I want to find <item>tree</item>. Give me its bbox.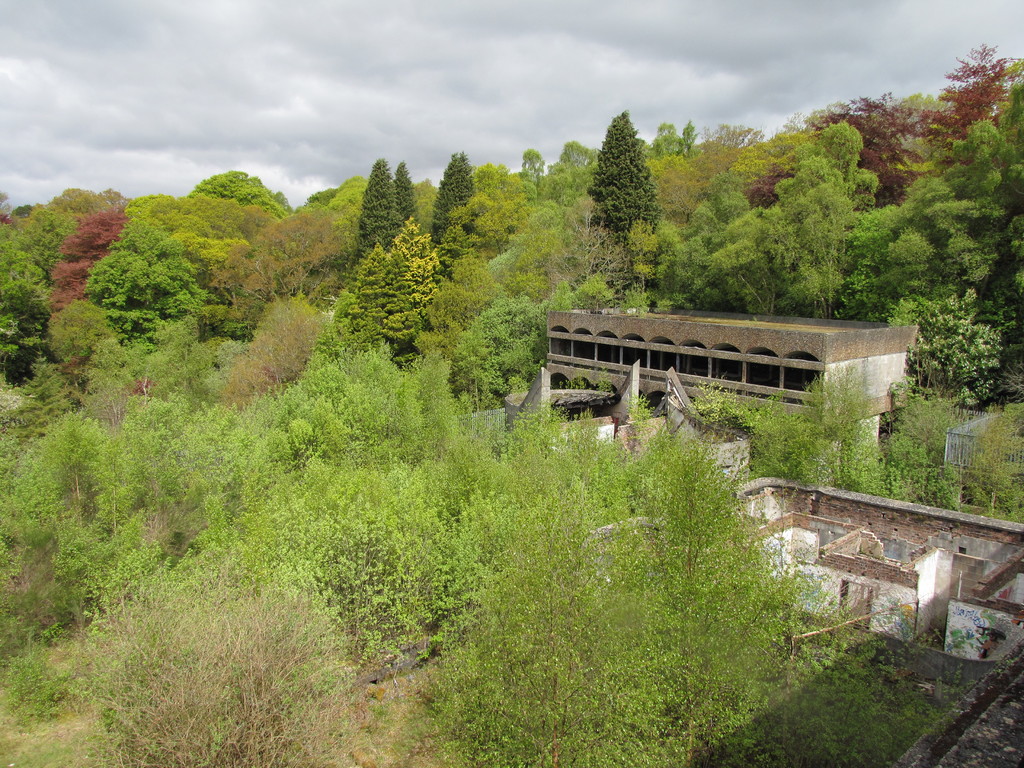
x1=673, y1=21, x2=1023, y2=402.
